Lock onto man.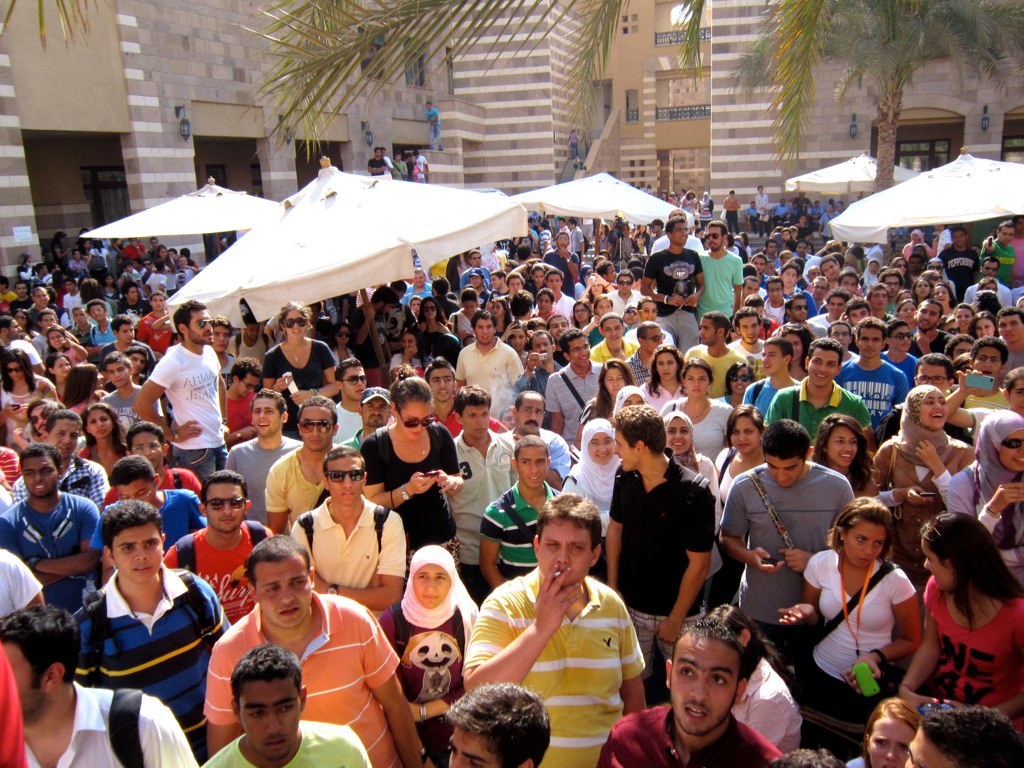
Locked: region(601, 621, 783, 767).
